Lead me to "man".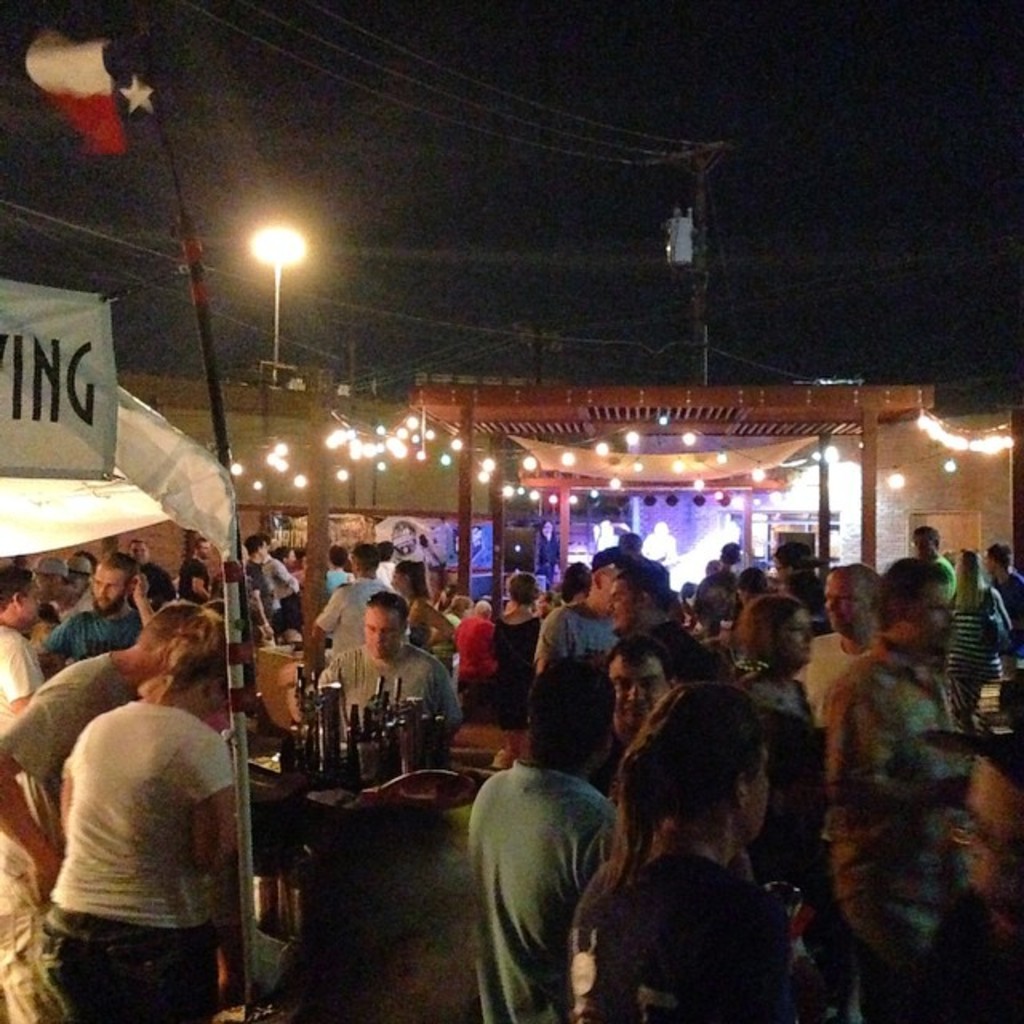
Lead to l=306, t=594, r=469, b=811.
